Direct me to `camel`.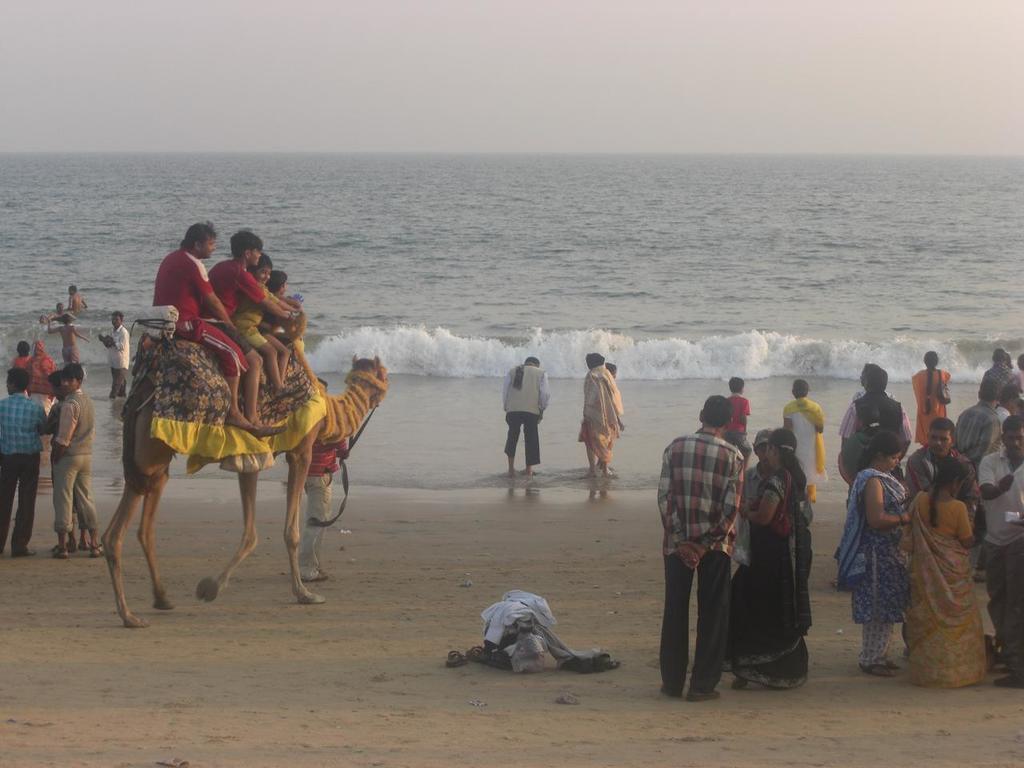
Direction: left=101, top=334, right=387, bottom=630.
